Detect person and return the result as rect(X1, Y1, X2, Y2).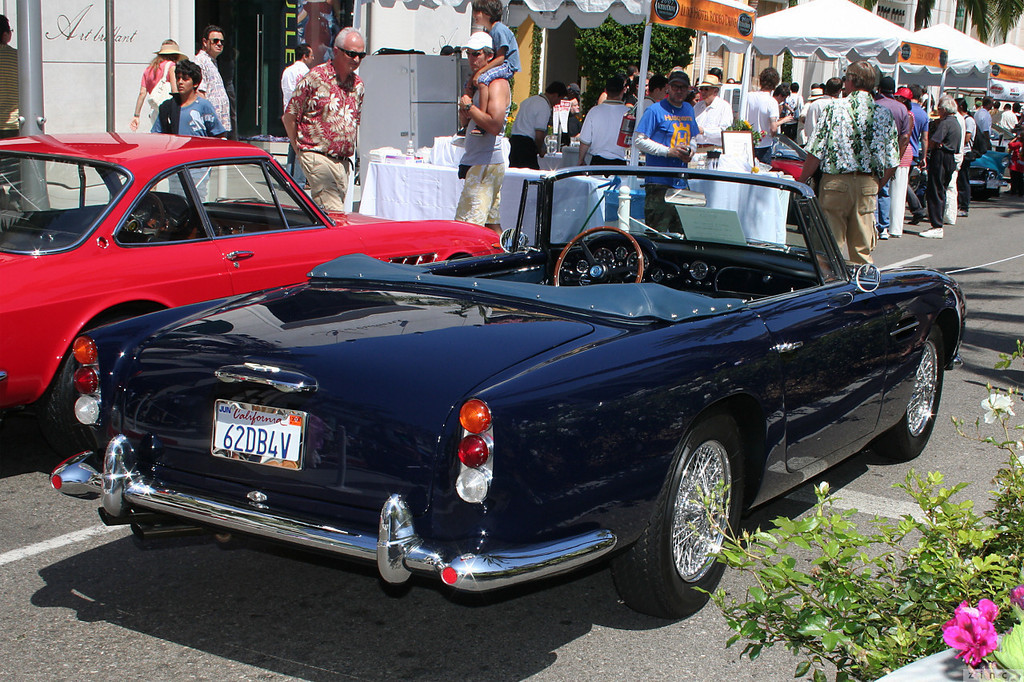
rect(457, 0, 522, 138).
